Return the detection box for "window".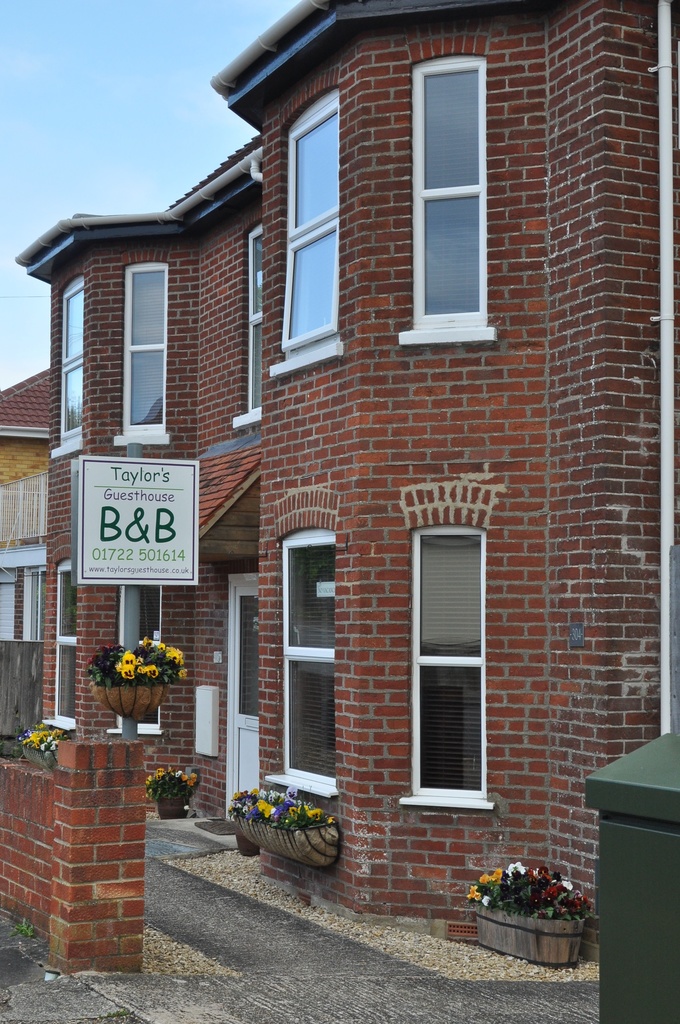
119,586,166,735.
